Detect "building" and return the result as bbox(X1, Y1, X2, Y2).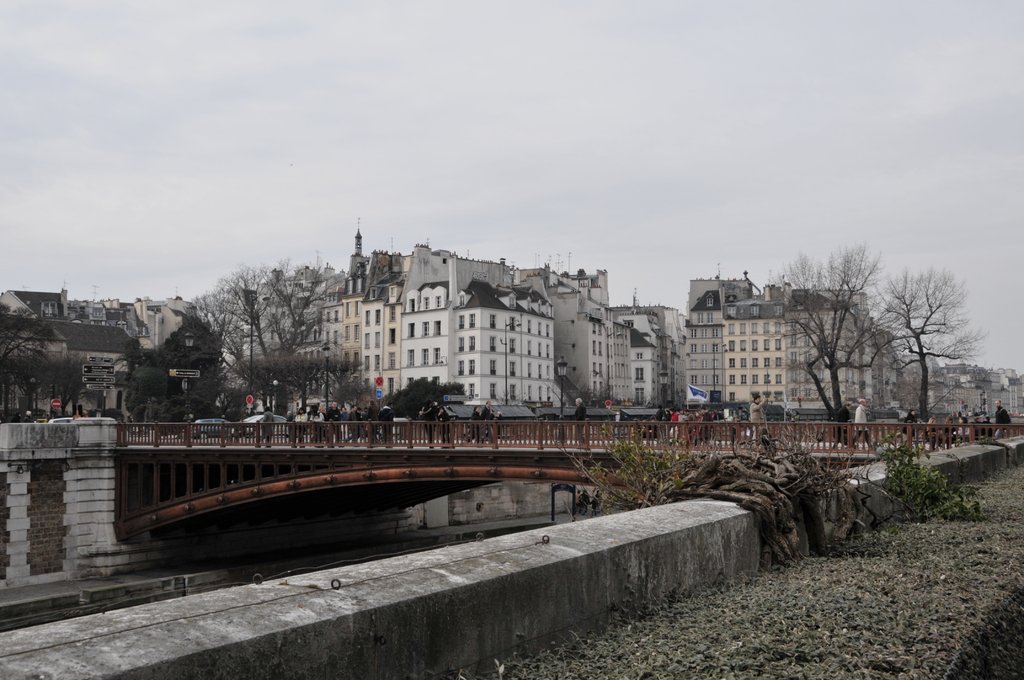
bbox(696, 269, 865, 406).
